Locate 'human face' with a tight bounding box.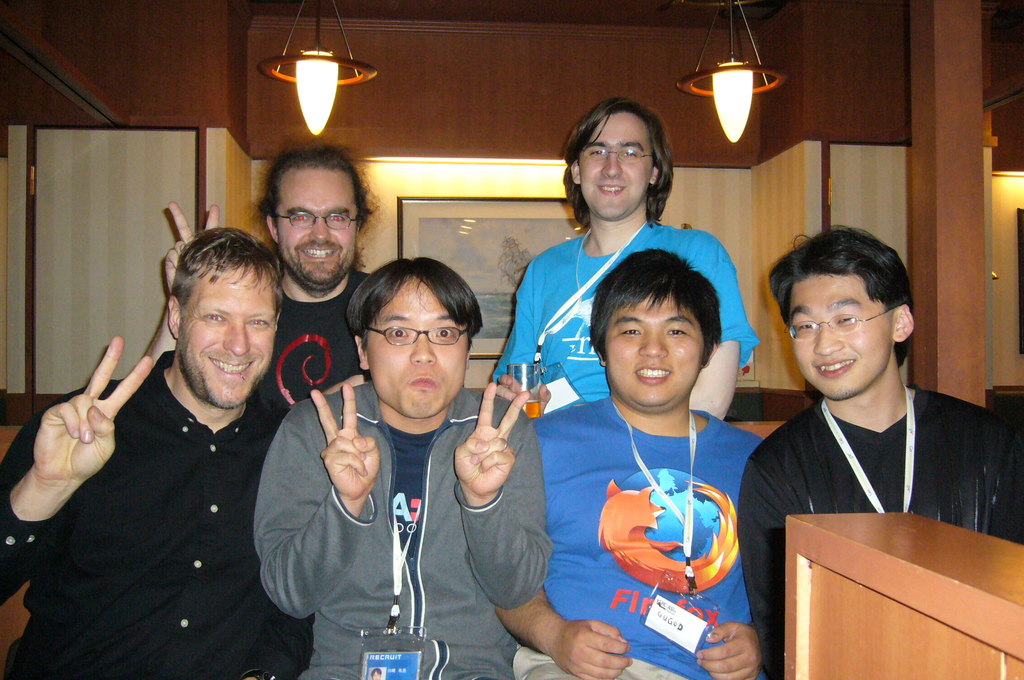
[x1=609, y1=290, x2=705, y2=411].
